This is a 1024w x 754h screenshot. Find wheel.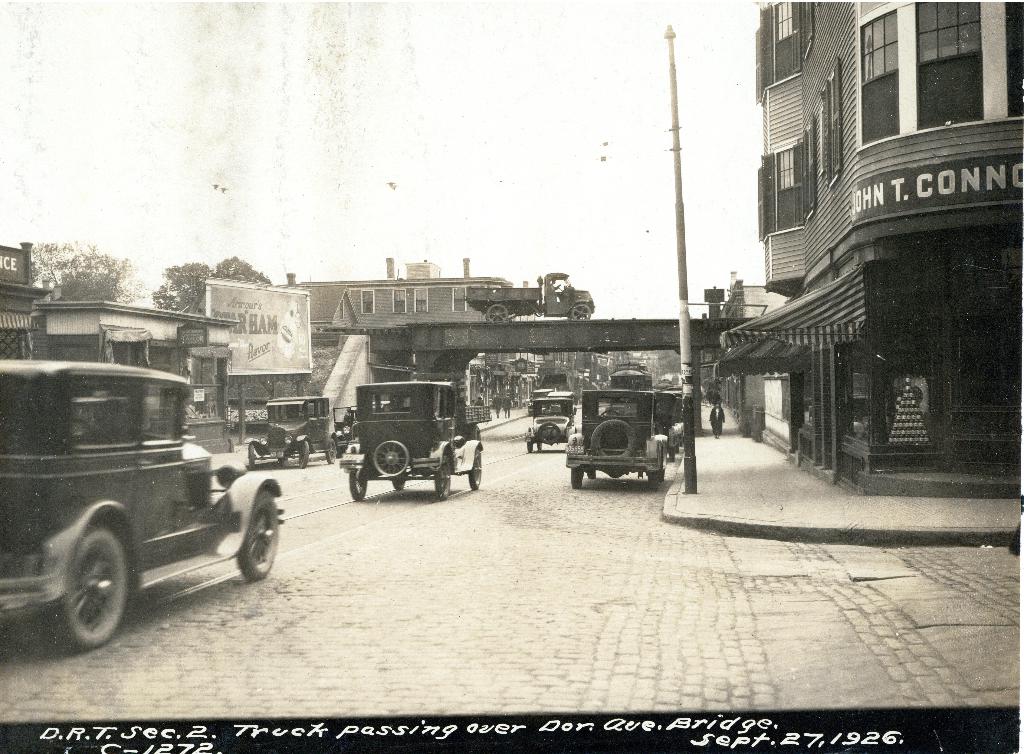
Bounding box: box=[348, 463, 369, 498].
